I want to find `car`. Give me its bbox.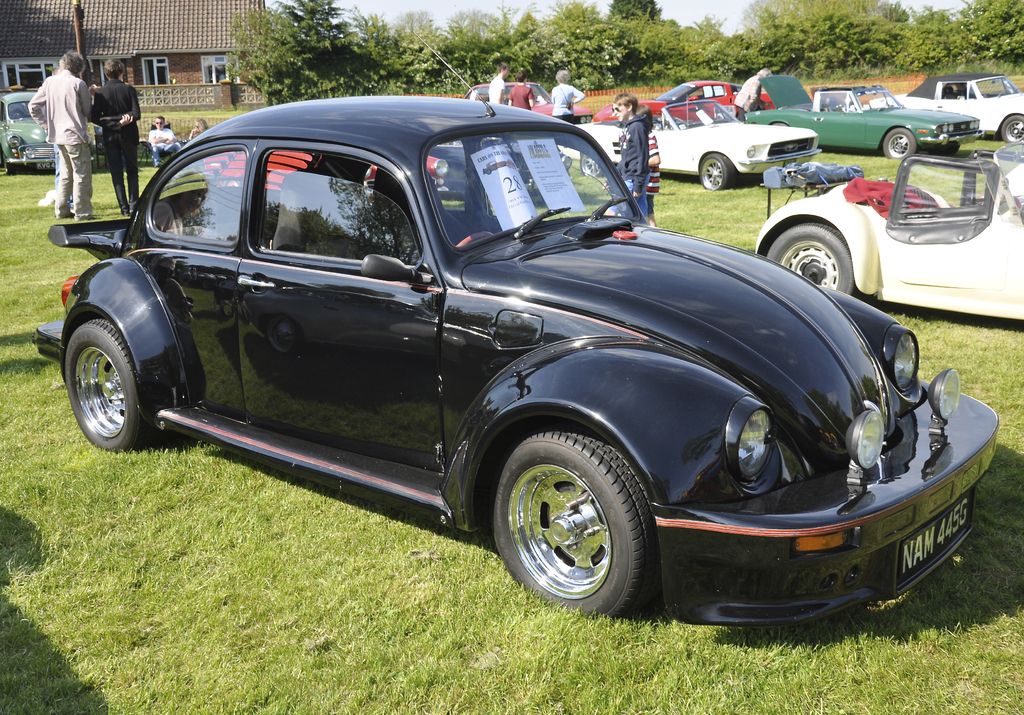
rect(590, 70, 769, 125).
